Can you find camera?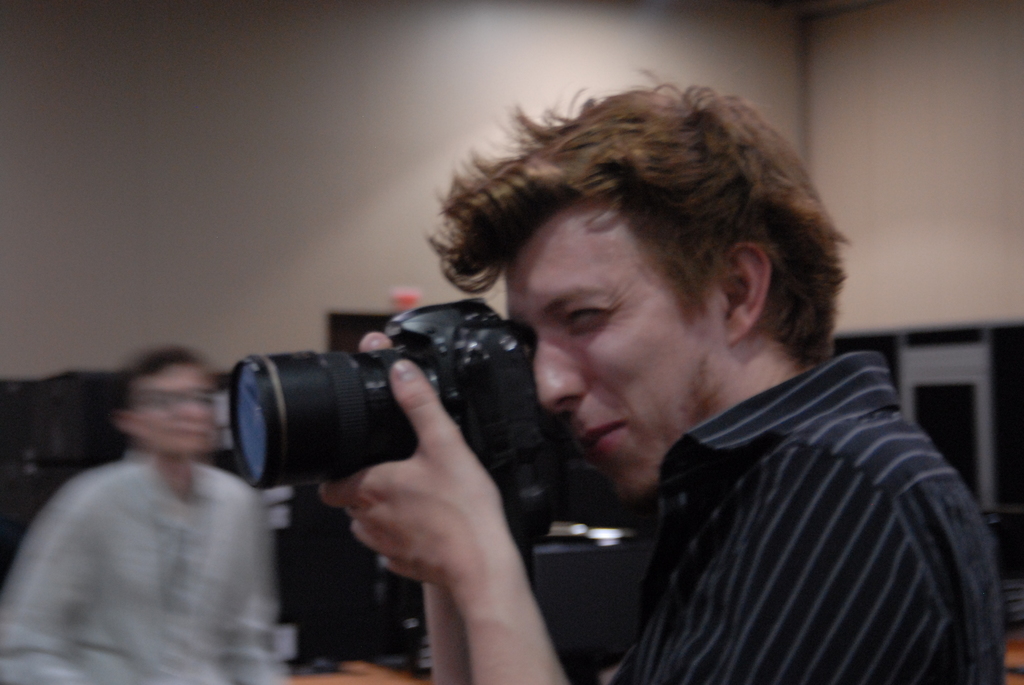
Yes, bounding box: (x1=227, y1=292, x2=560, y2=576).
